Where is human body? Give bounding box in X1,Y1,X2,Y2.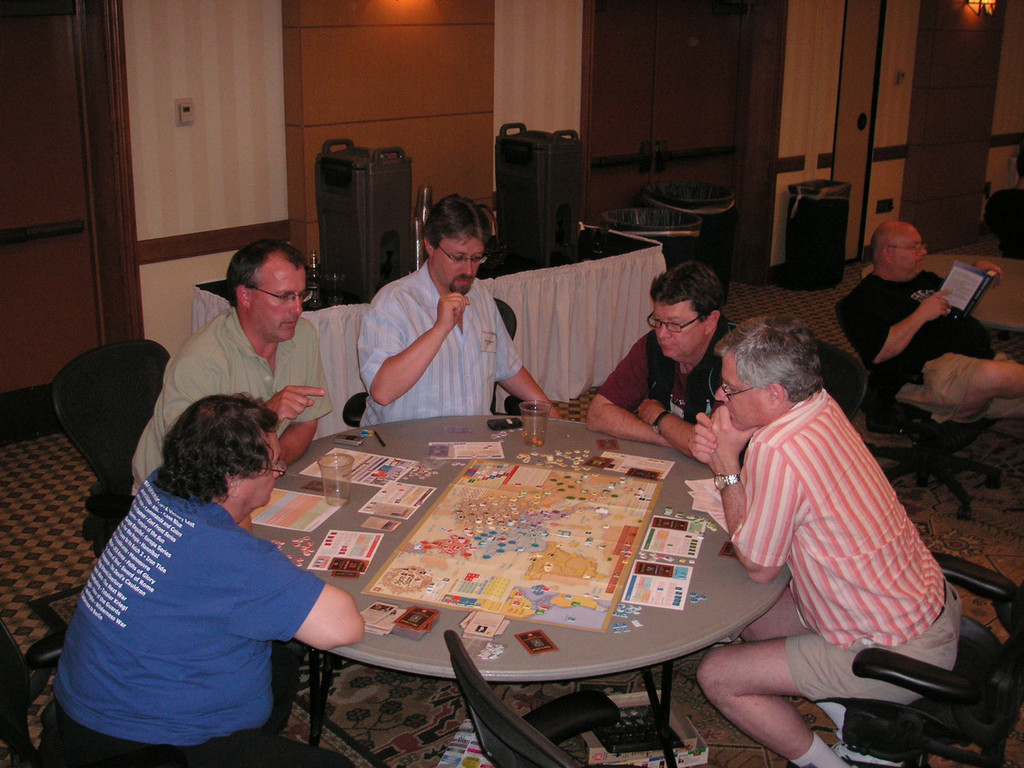
696,306,969,767.
